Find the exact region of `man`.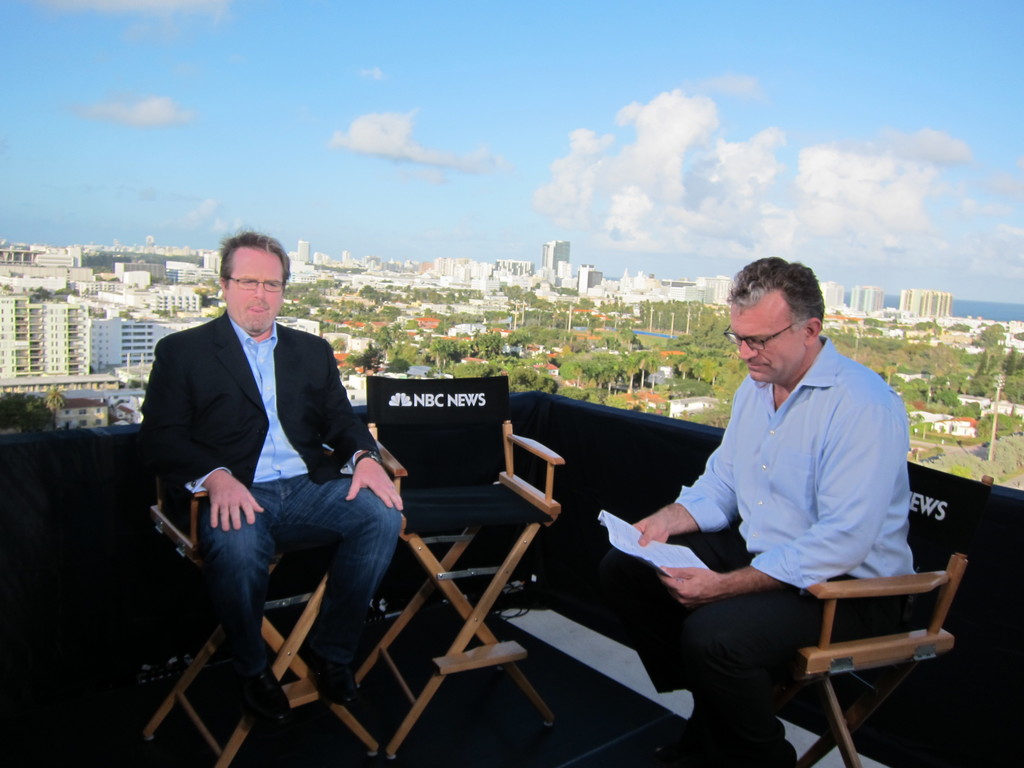
Exact region: box=[628, 229, 908, 767].
